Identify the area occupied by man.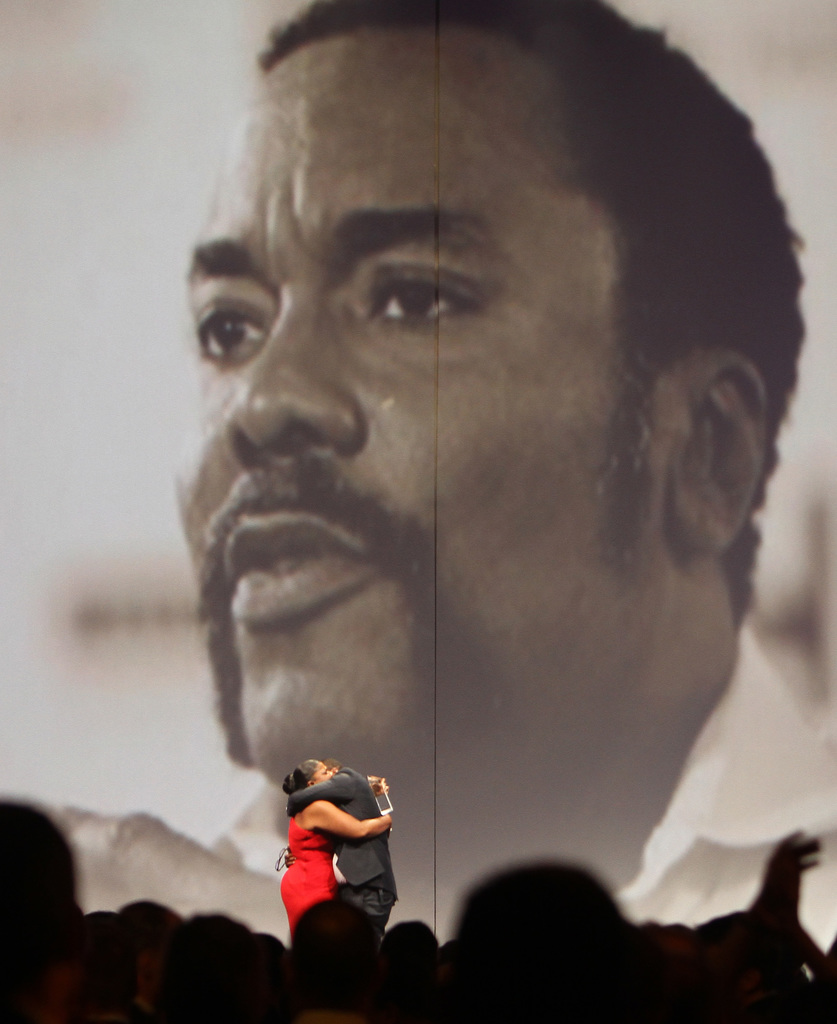
Area: (70,61,836,934).
